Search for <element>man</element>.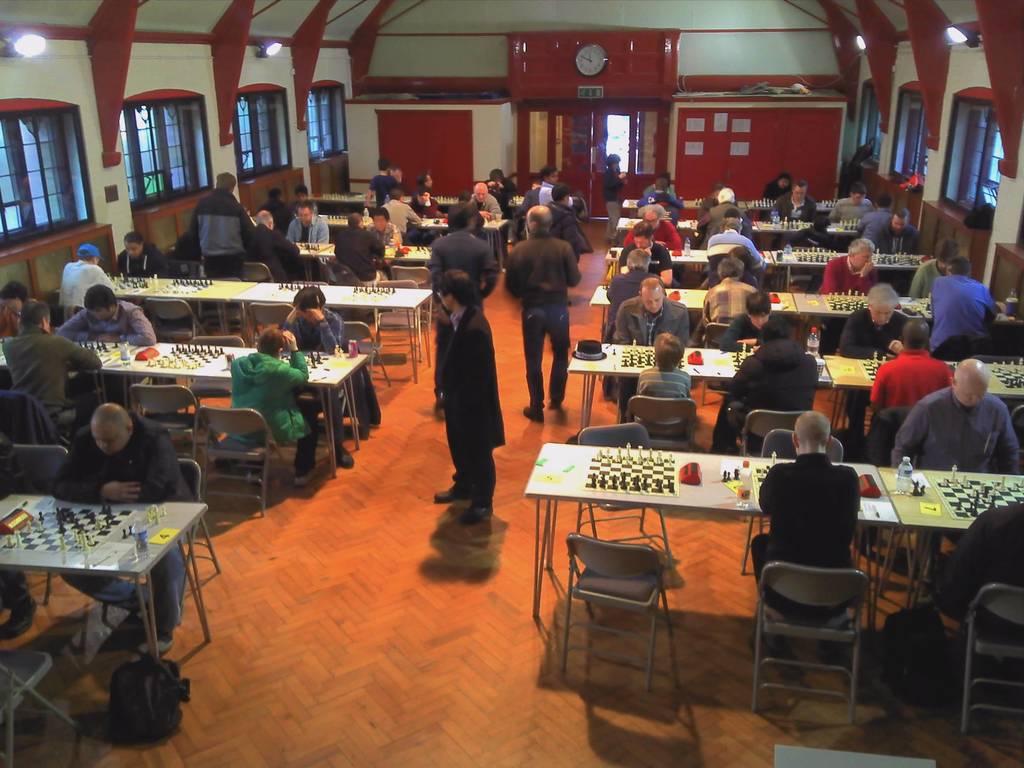
Found at locate(890, 357, 1023, 569).
